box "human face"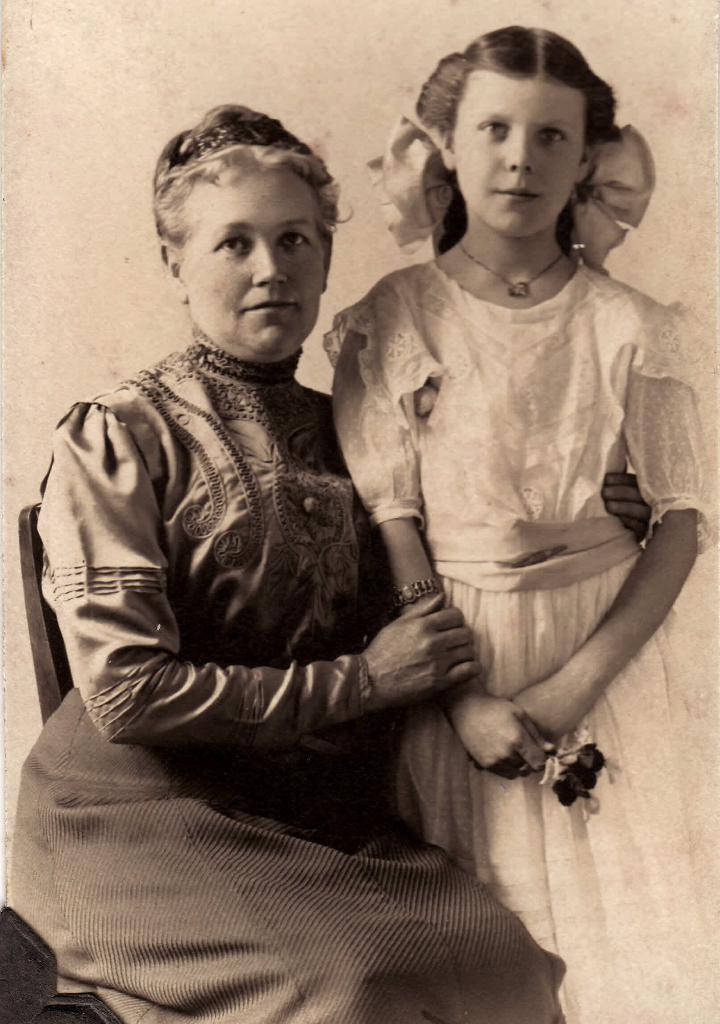
[183,170,323,356]
